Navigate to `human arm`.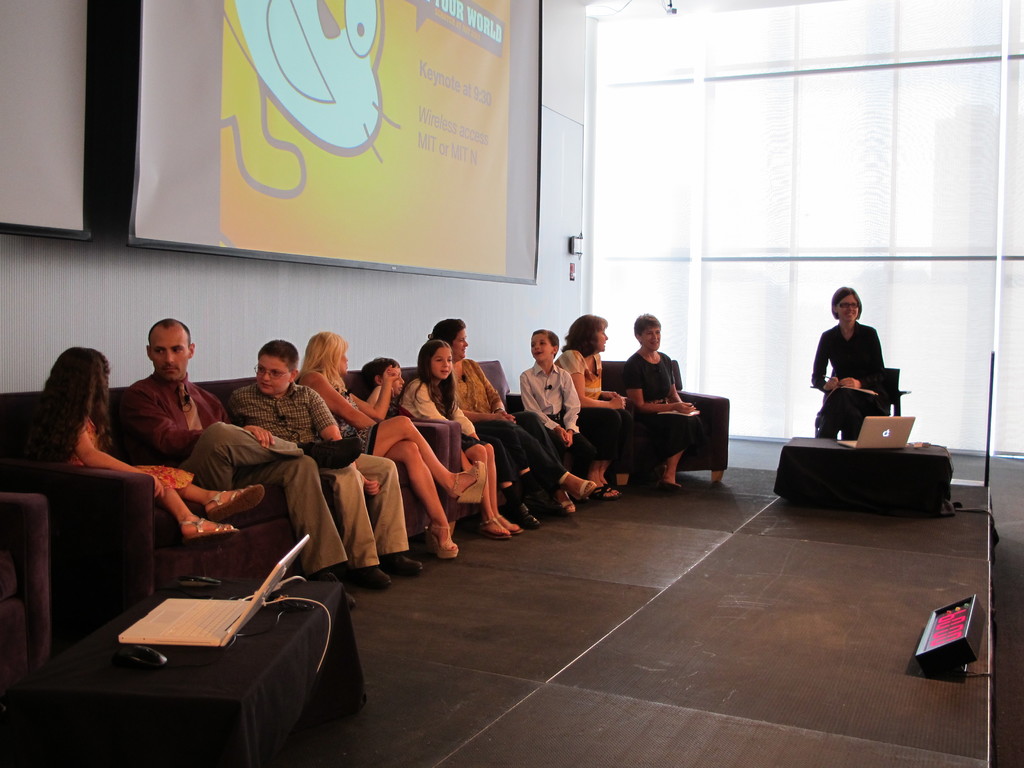
Navigation target: [305, 386, 381, 495].
